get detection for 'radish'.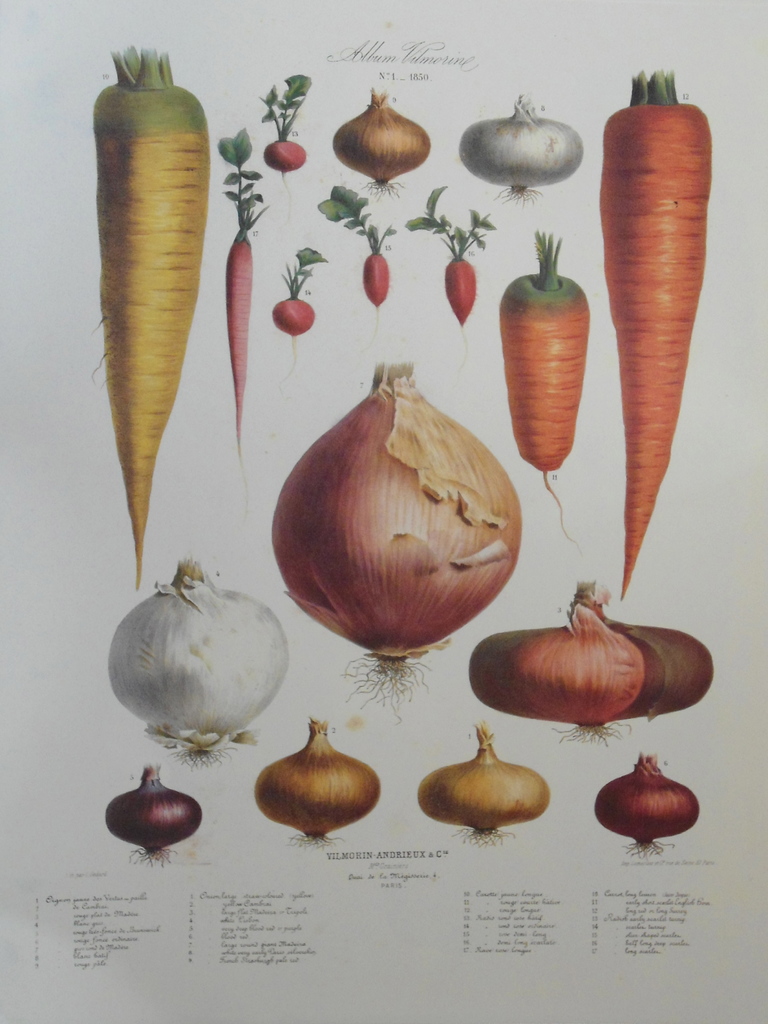
Detection: 255, 64, 314, 184.
